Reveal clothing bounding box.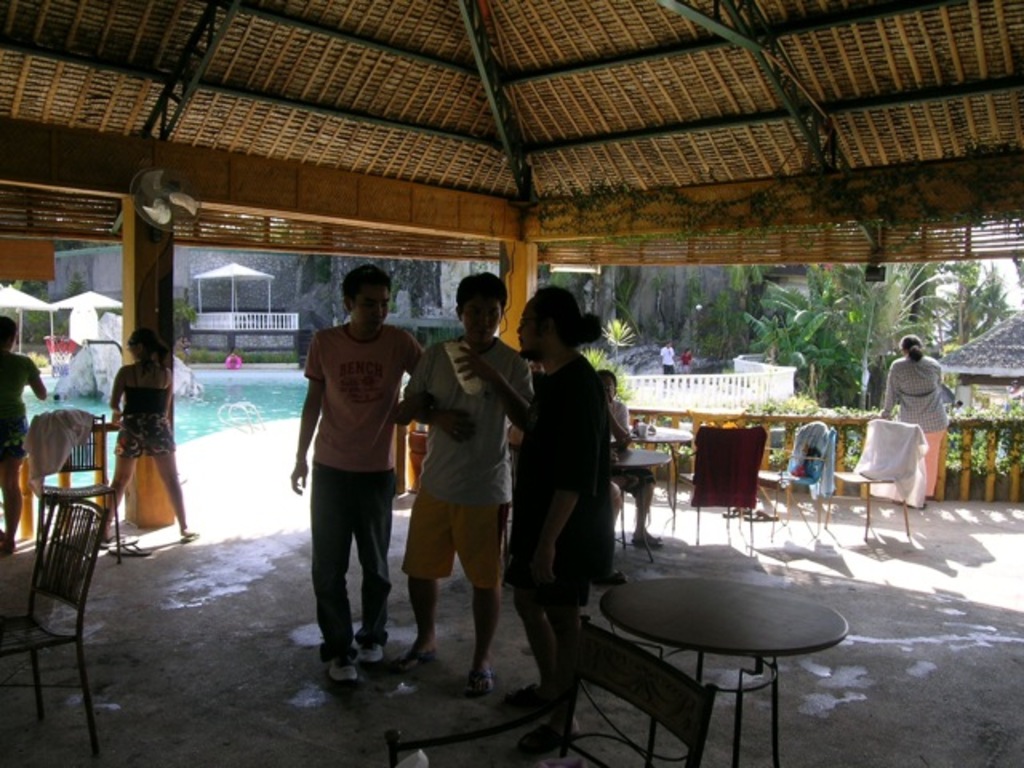
Revealed: 882/349/950/499.
